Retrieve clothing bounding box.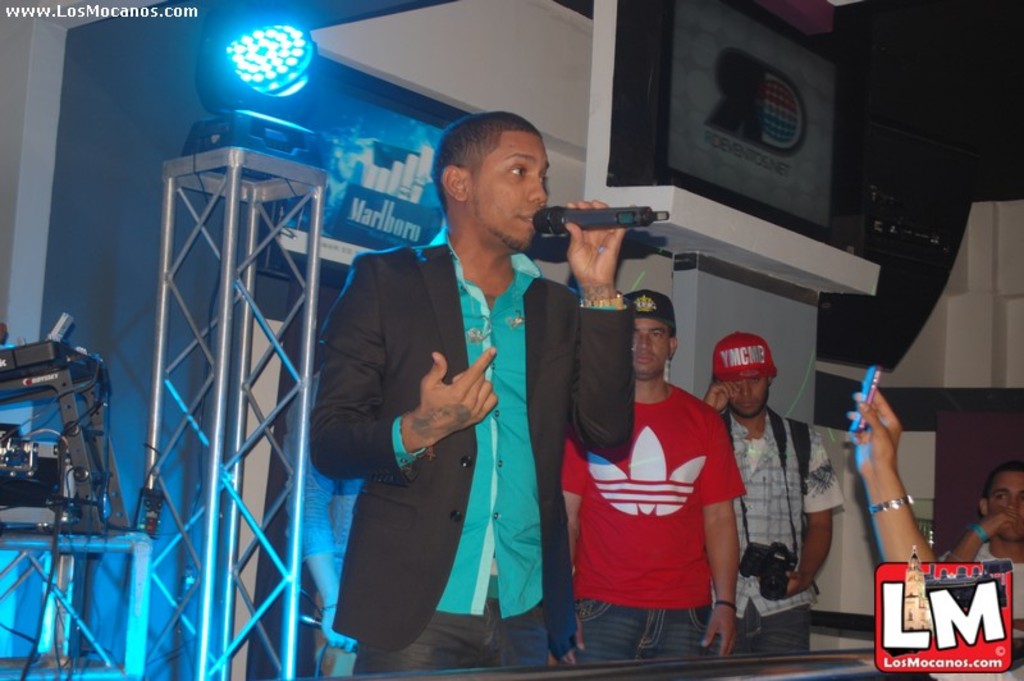
Bounding box: <region>946, 534, 1023, 680</region>.
